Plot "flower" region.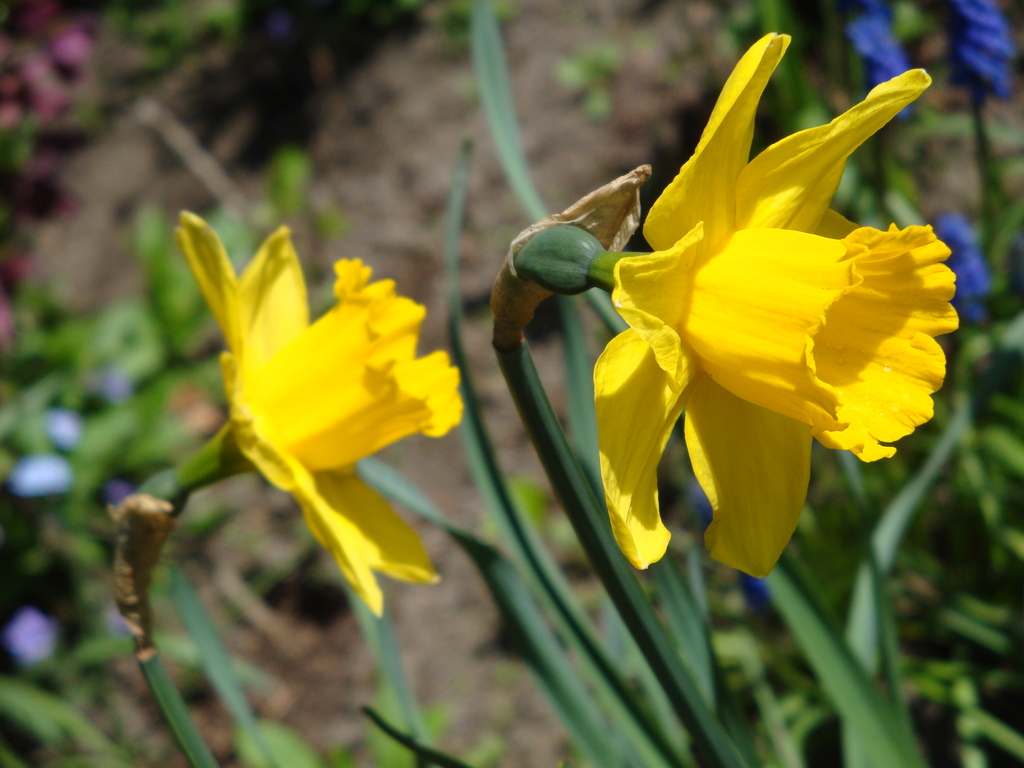
Plotted at box(578, 29, 962, 571).
